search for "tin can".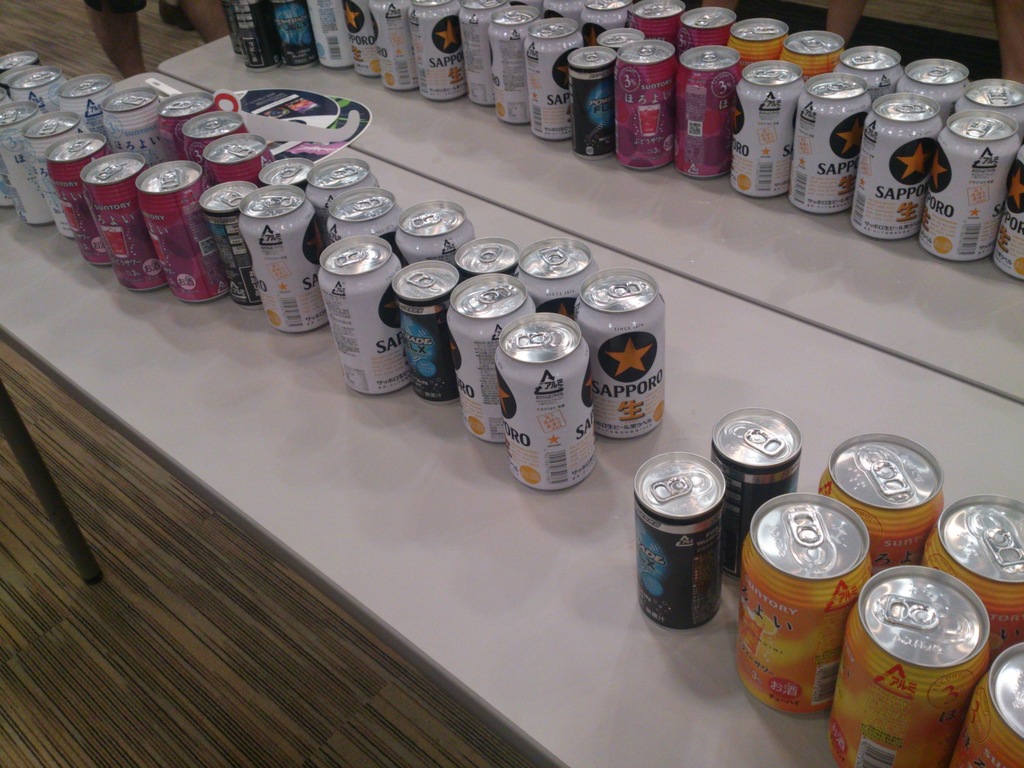
Found at 500/228/602/323.
